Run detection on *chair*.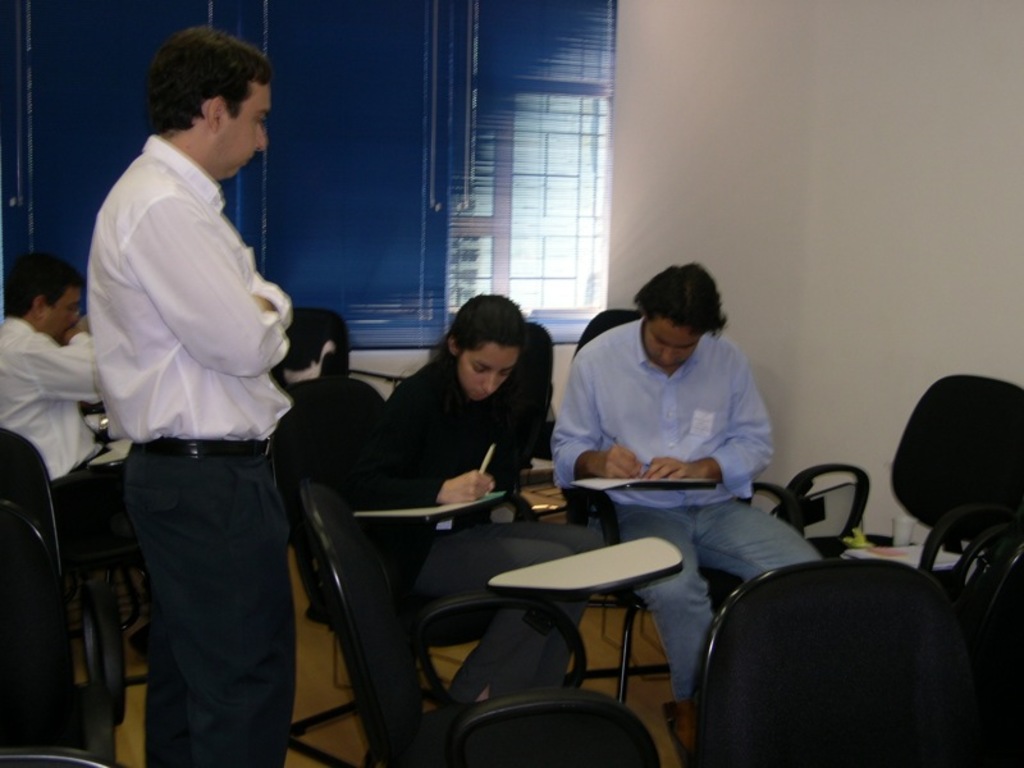
Result: [x1=280, y1=375, x2=589, y2=767].
